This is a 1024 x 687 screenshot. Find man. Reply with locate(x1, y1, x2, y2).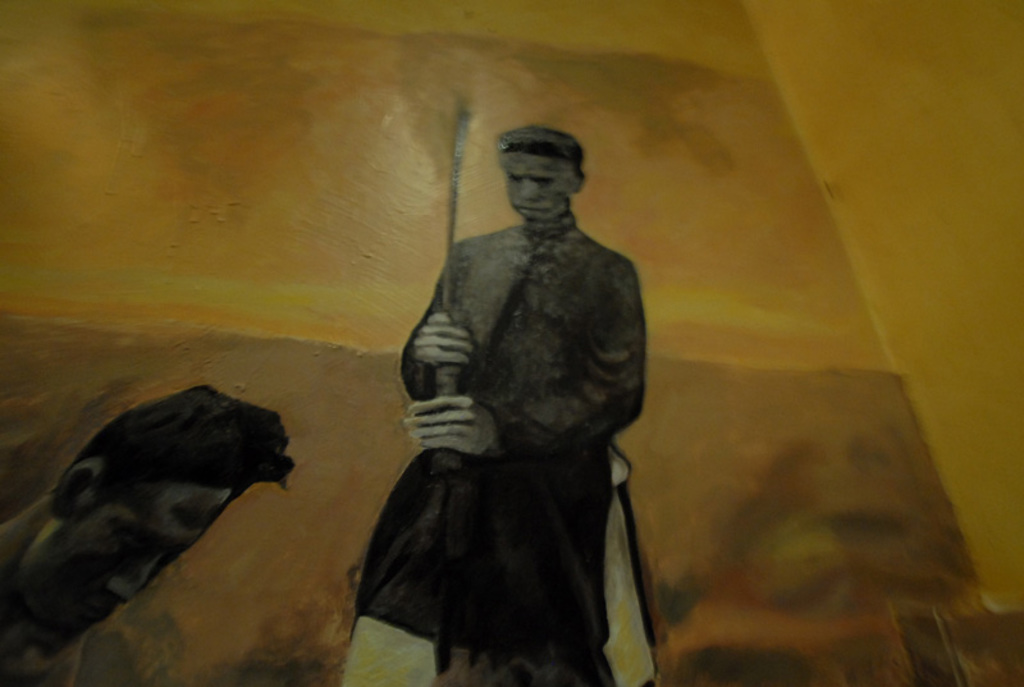
locate(393, 111, 658, 596).
